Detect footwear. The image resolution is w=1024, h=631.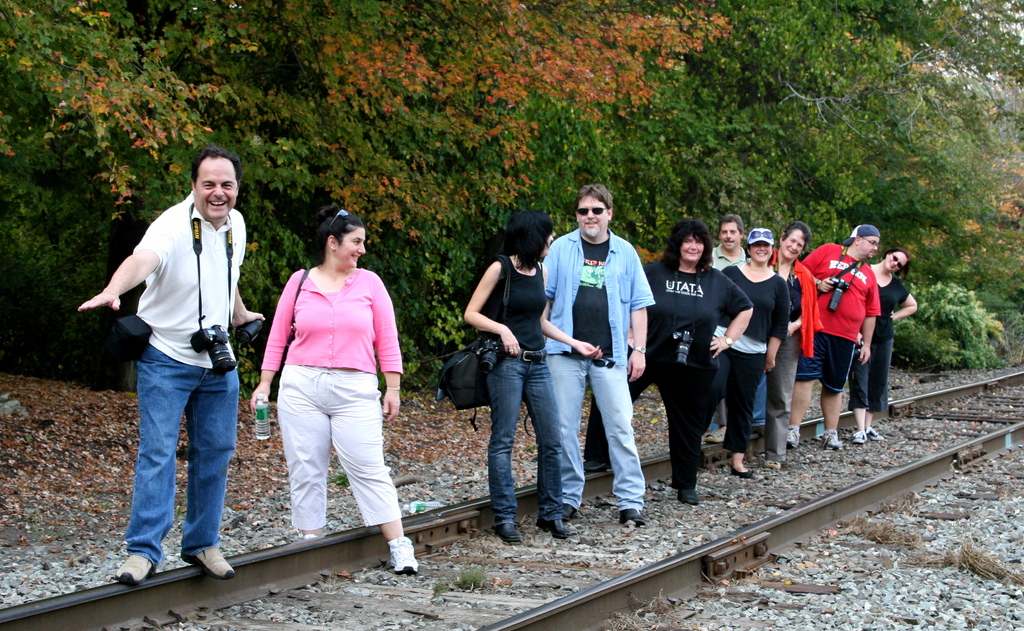
box=[817, 425, 840, 448].
